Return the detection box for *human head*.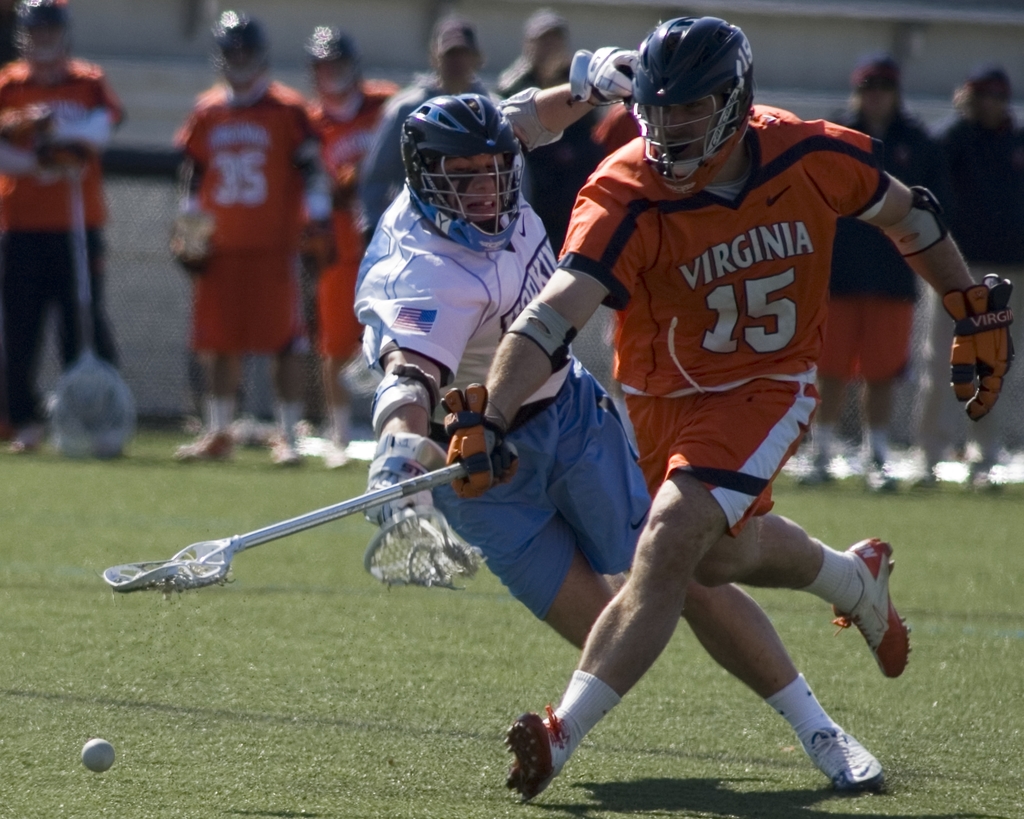
<box>616,14,766,169</box>.
